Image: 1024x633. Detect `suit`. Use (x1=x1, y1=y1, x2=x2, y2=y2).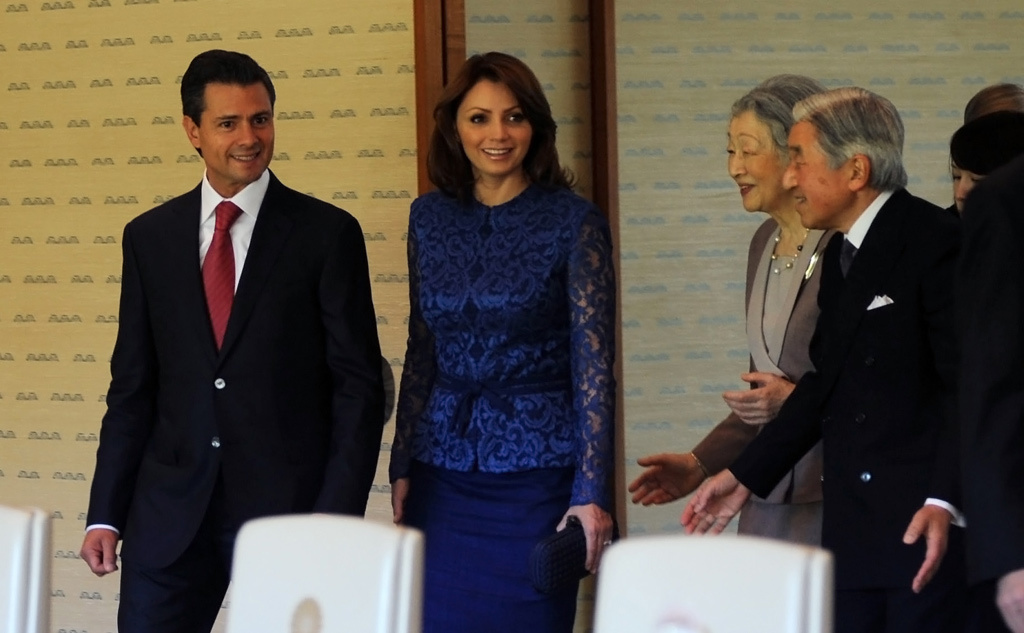
(x1=78, y1=164, x2=388, y2=632).
